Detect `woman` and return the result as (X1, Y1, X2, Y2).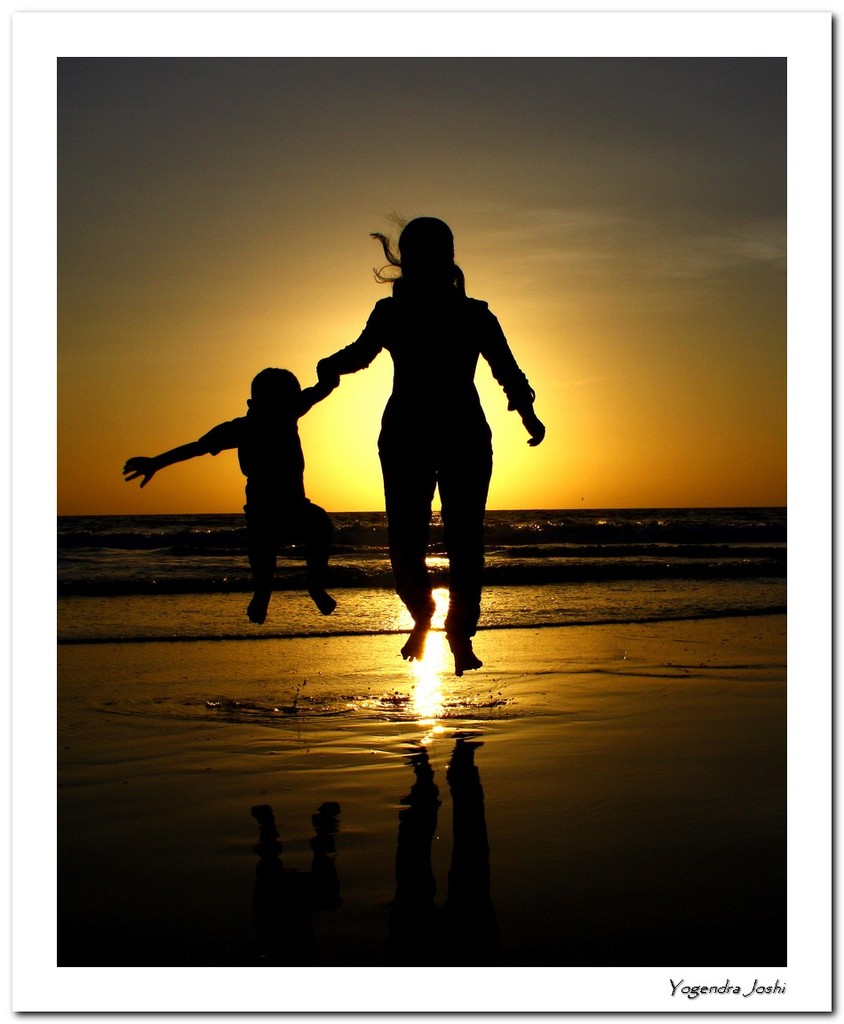
(314, 217, 553, 689).
